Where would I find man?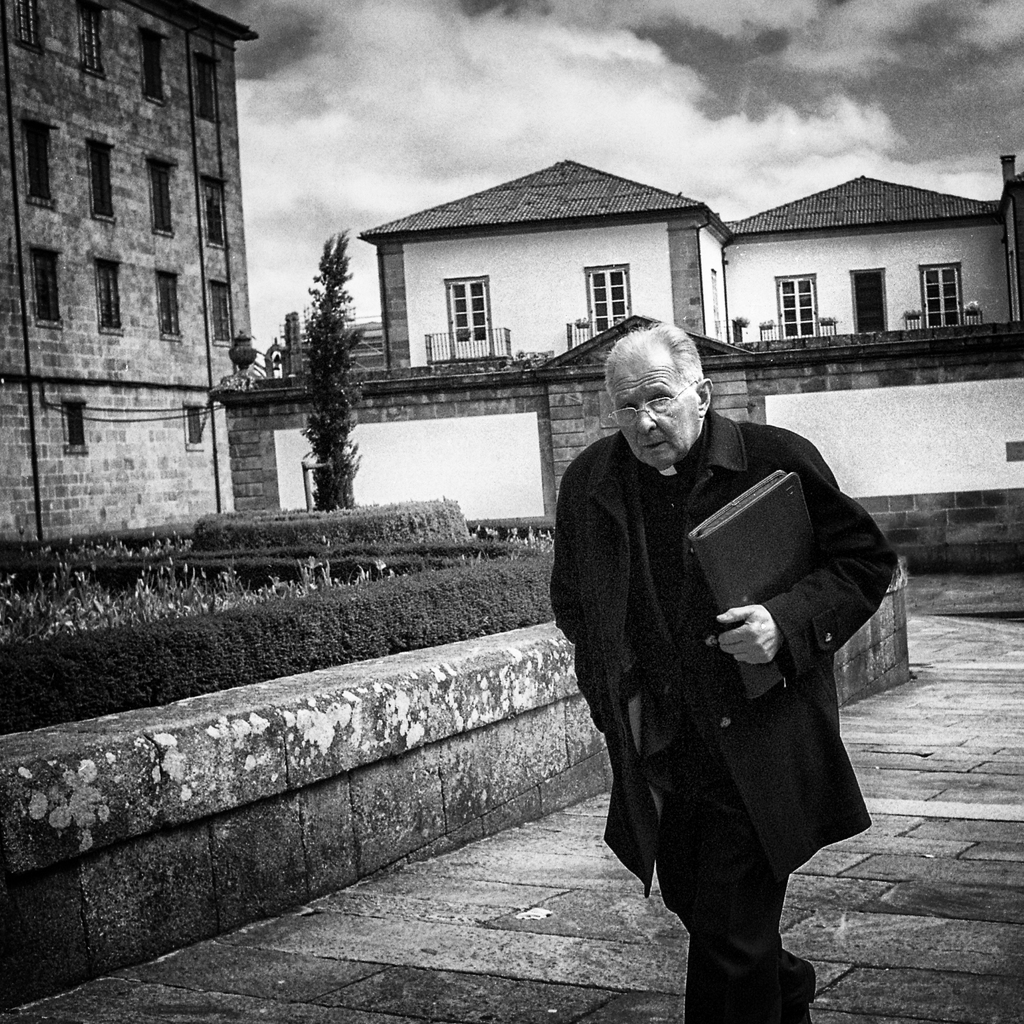
At 536,308,909,1023.
